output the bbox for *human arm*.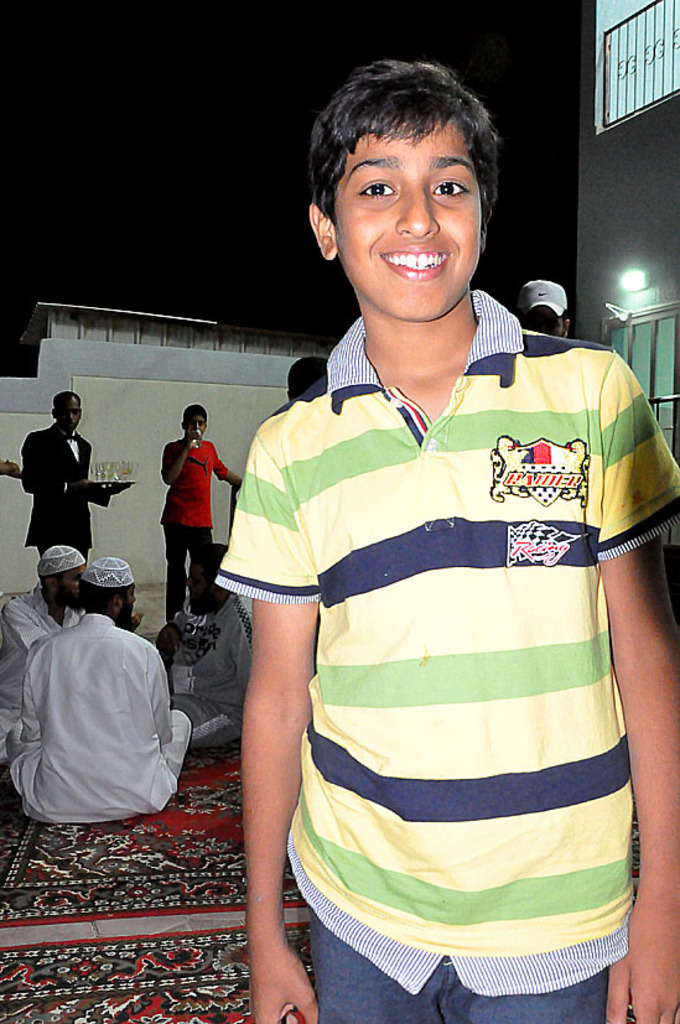
box=[24, 422, 57, 503].
